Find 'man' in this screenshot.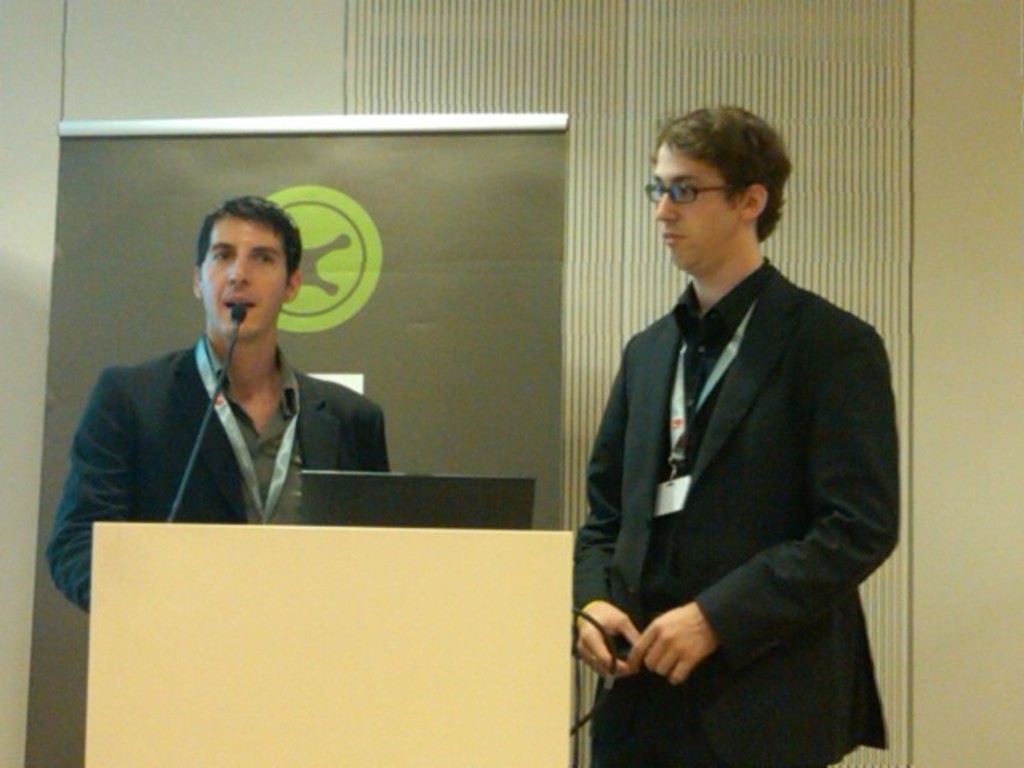
The bounding box for 'man' is {"x1": 557, "y1": 112, "x2": 931, "y2": 766}.
